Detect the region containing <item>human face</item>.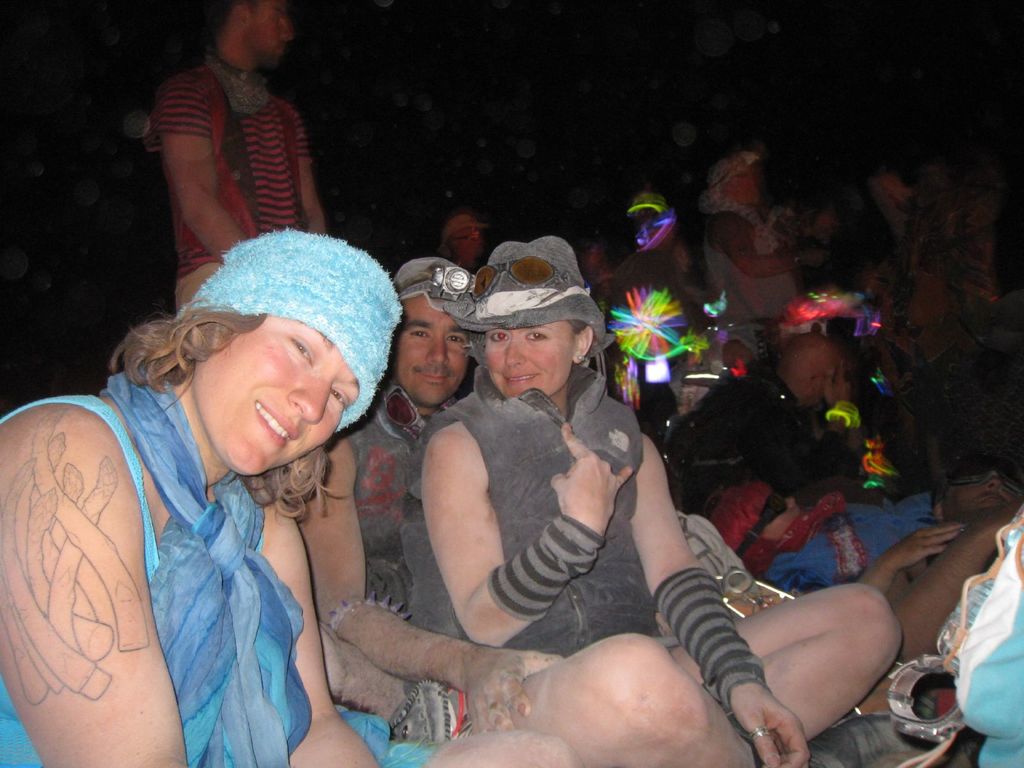
[384,292,467,406].
